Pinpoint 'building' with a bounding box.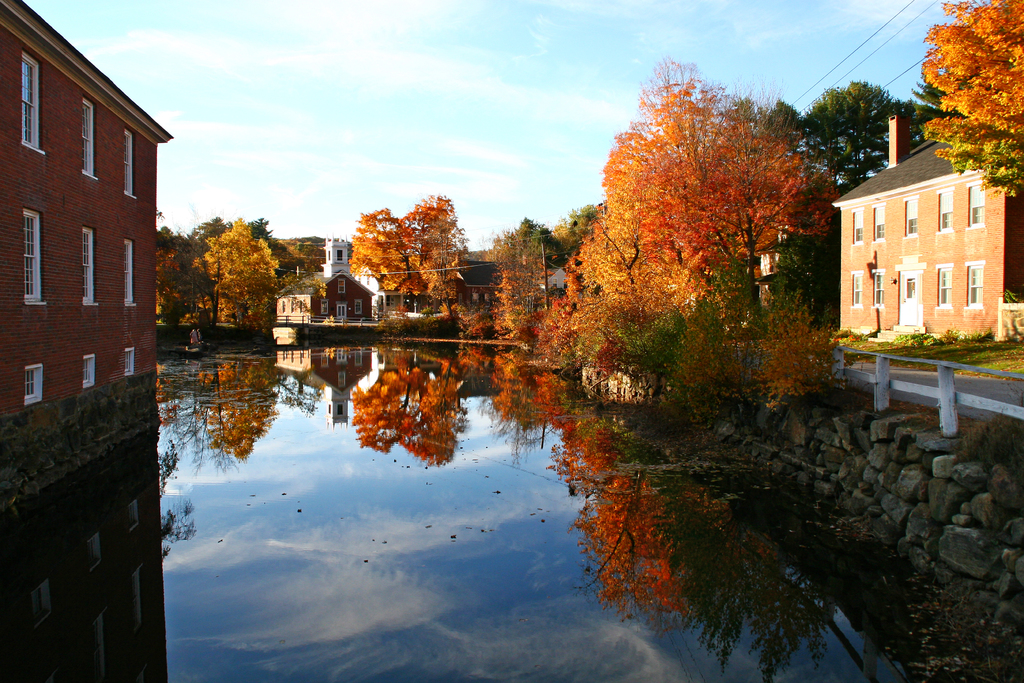
{"x1": 389, "y1": 254, "x2": 526, "y2": 334}.
